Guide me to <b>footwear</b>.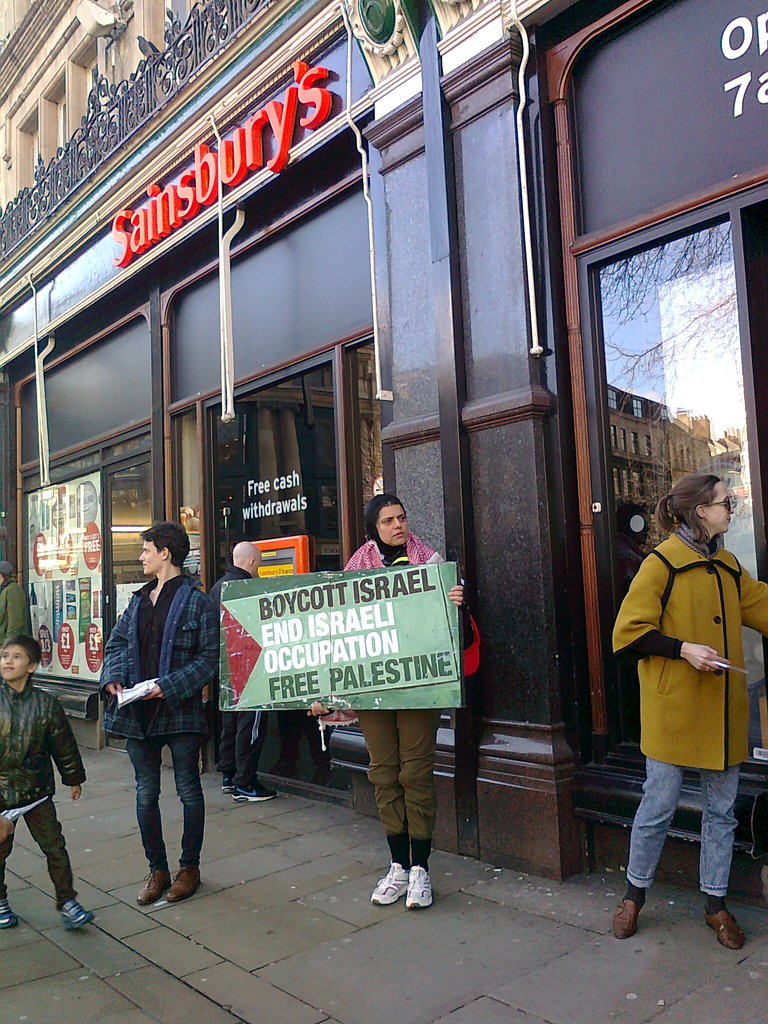
Guidance: (170,867,204,895).
